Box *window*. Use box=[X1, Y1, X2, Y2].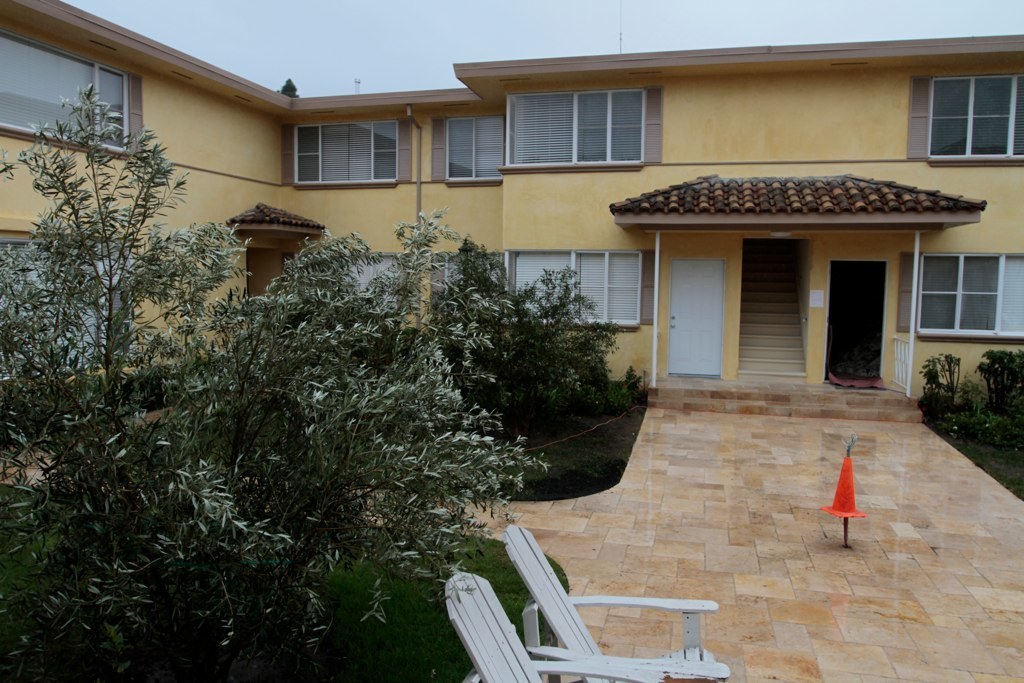
box=[294, 121, 400, 186].
